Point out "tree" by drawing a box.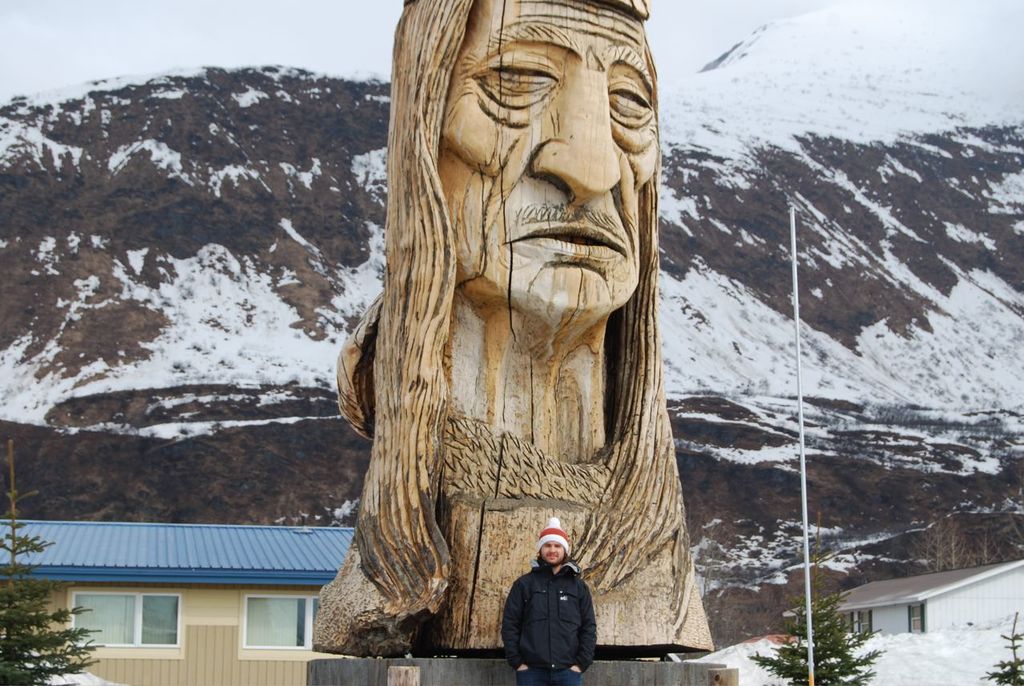
pyautogui.locateOnScreen(744, 573, 895, 685).
